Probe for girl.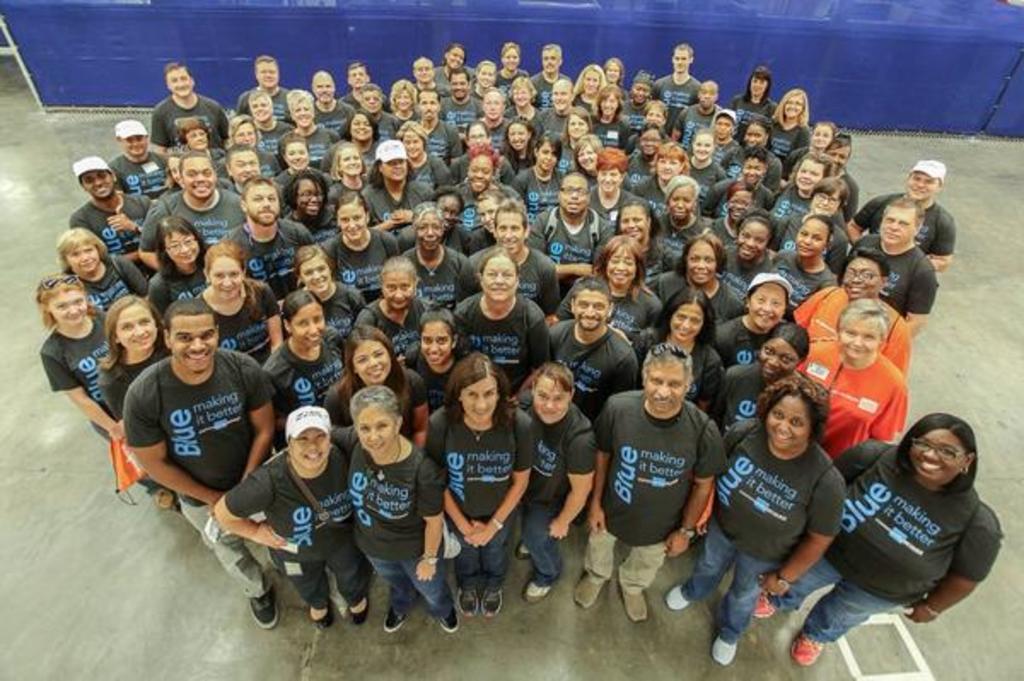
Probe result: 790 121 836 176.
